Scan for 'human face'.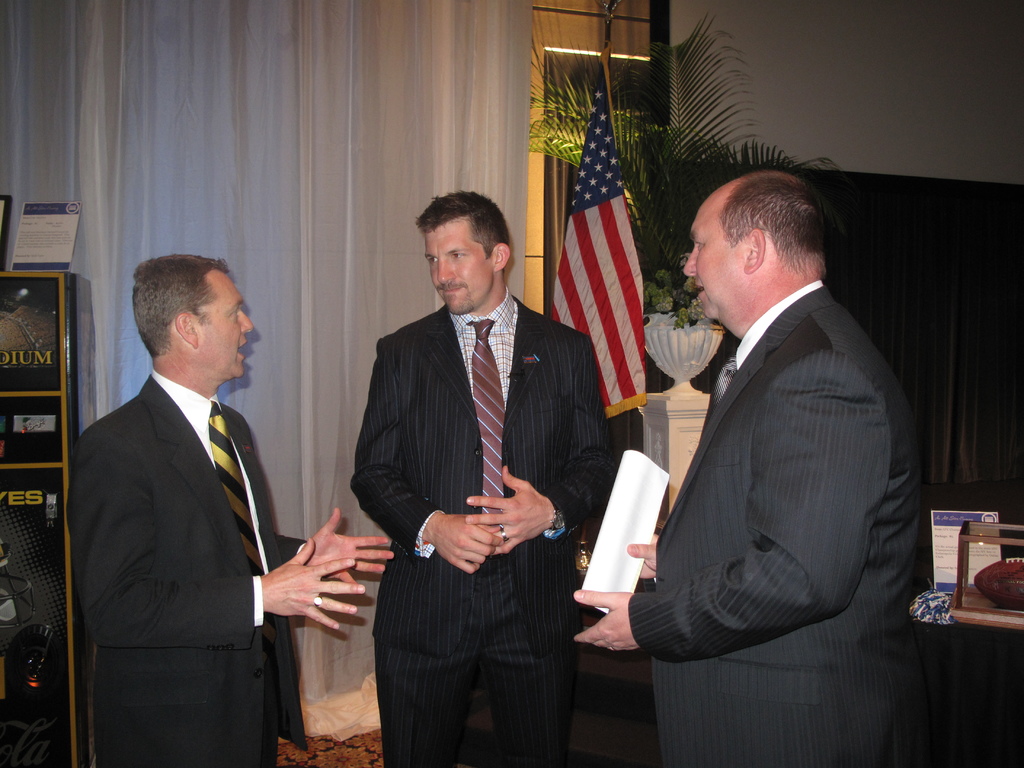
Scan result: box=[198, 276, 255, 373].
